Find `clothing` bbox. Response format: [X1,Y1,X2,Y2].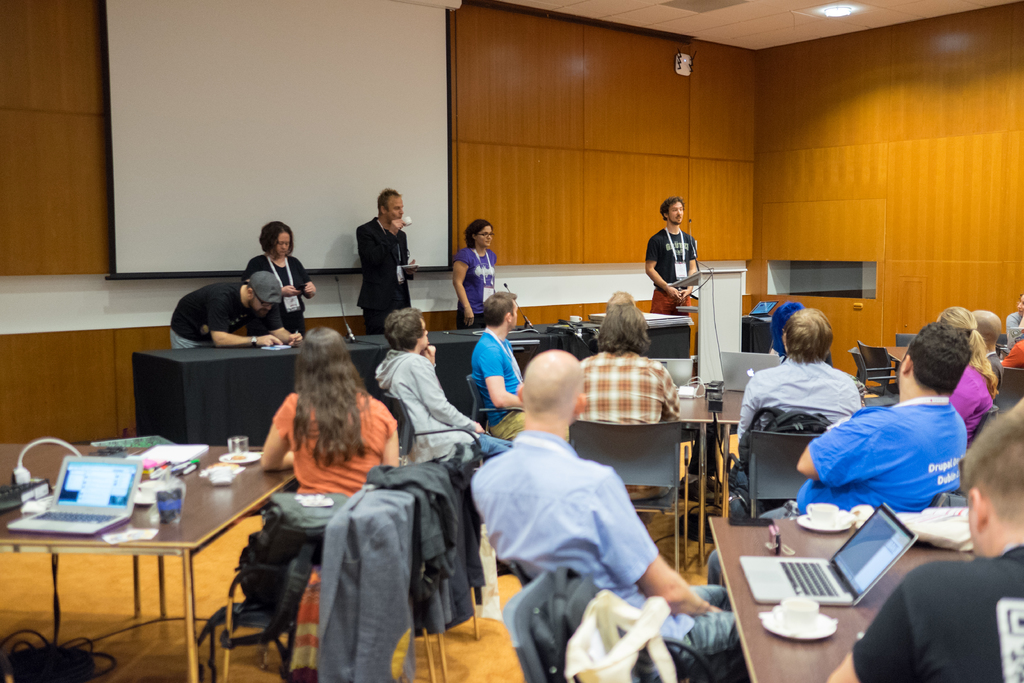
[1002,310,1023,342].
